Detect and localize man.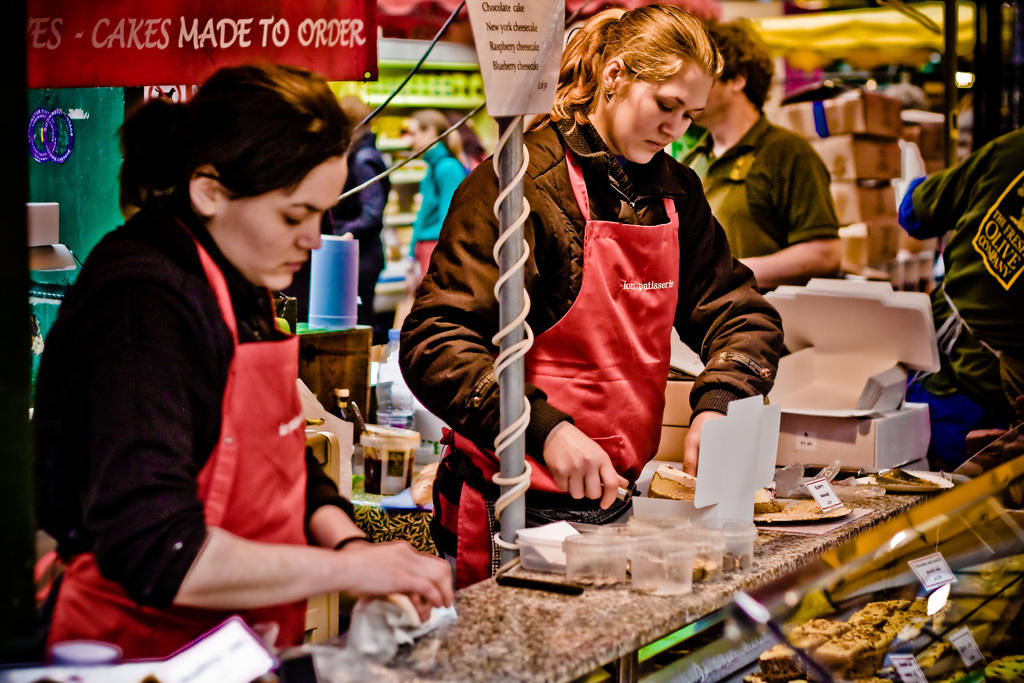
Localized at l=676, t=19, r=838, b=293.
